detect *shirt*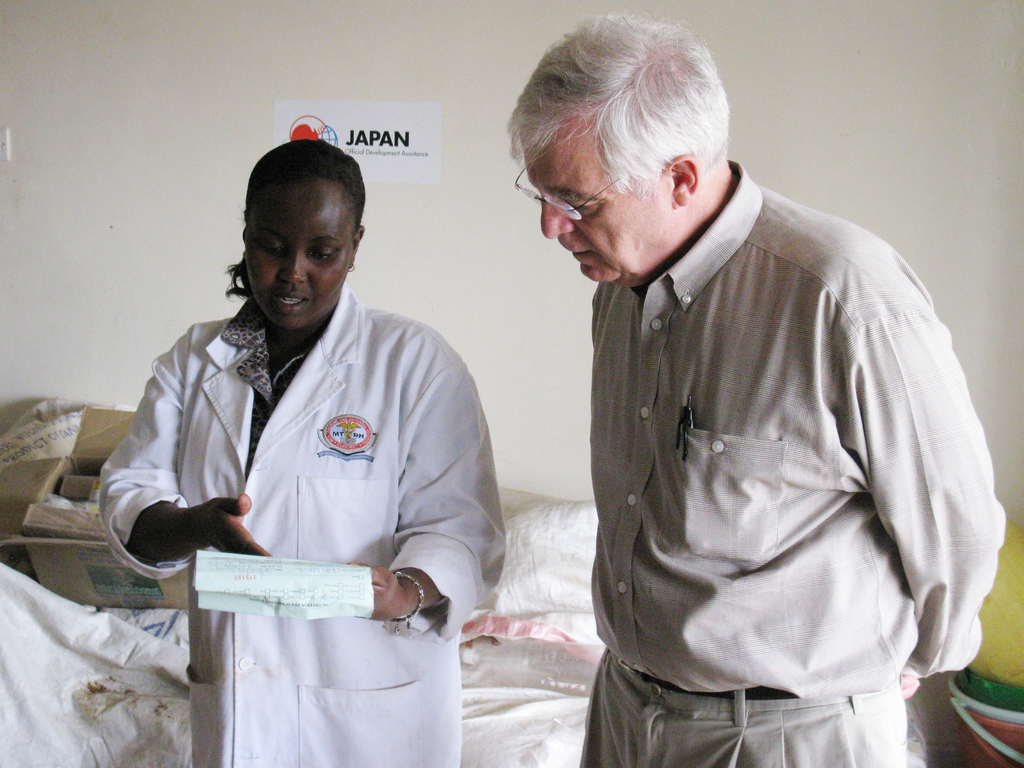
locate(522, 173, 993, 717)
